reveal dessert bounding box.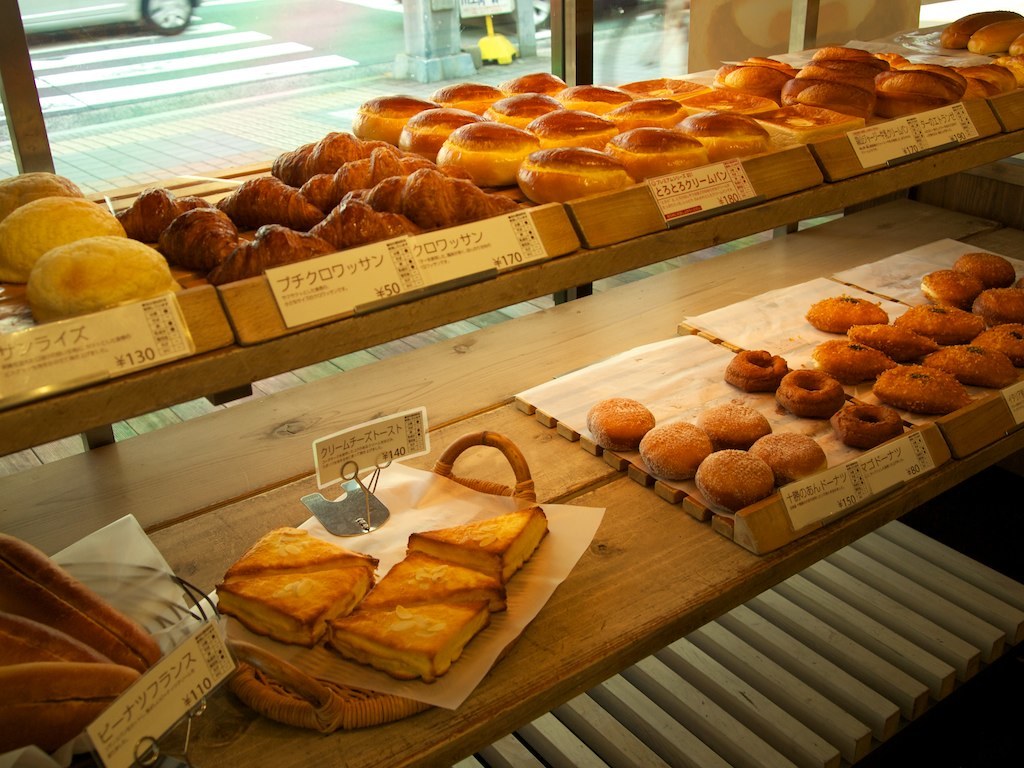
Revealed: detection(444, 86, 490, 112).
